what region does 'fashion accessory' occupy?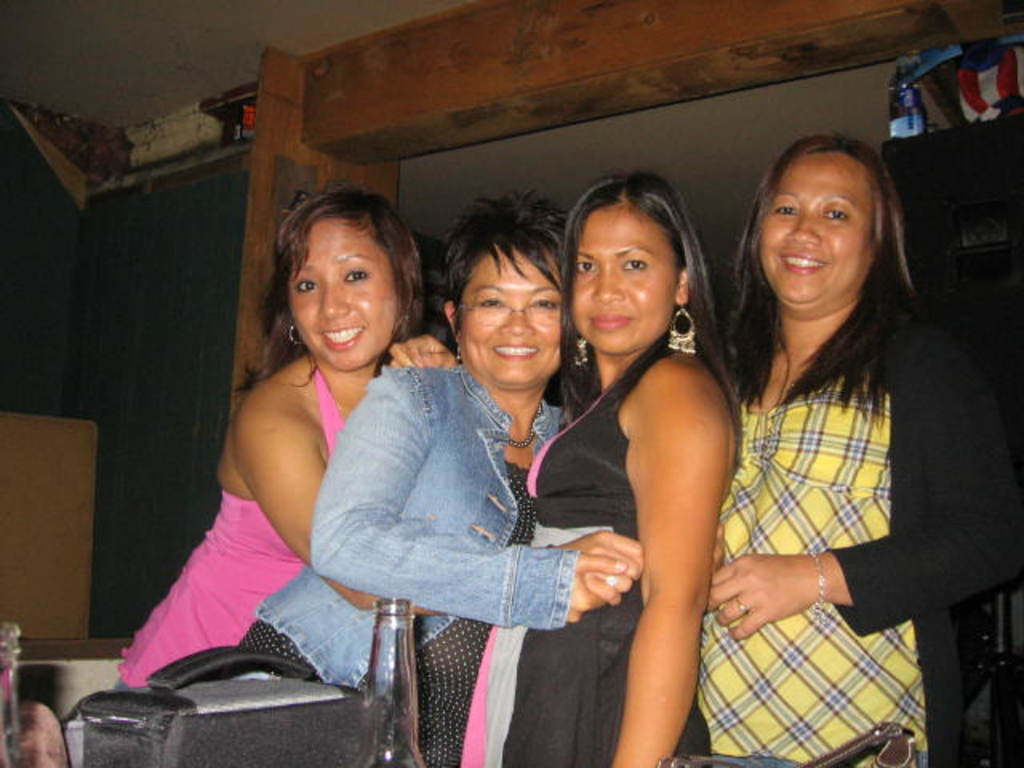
[left=283, top=322, right=309, bottom=349].
